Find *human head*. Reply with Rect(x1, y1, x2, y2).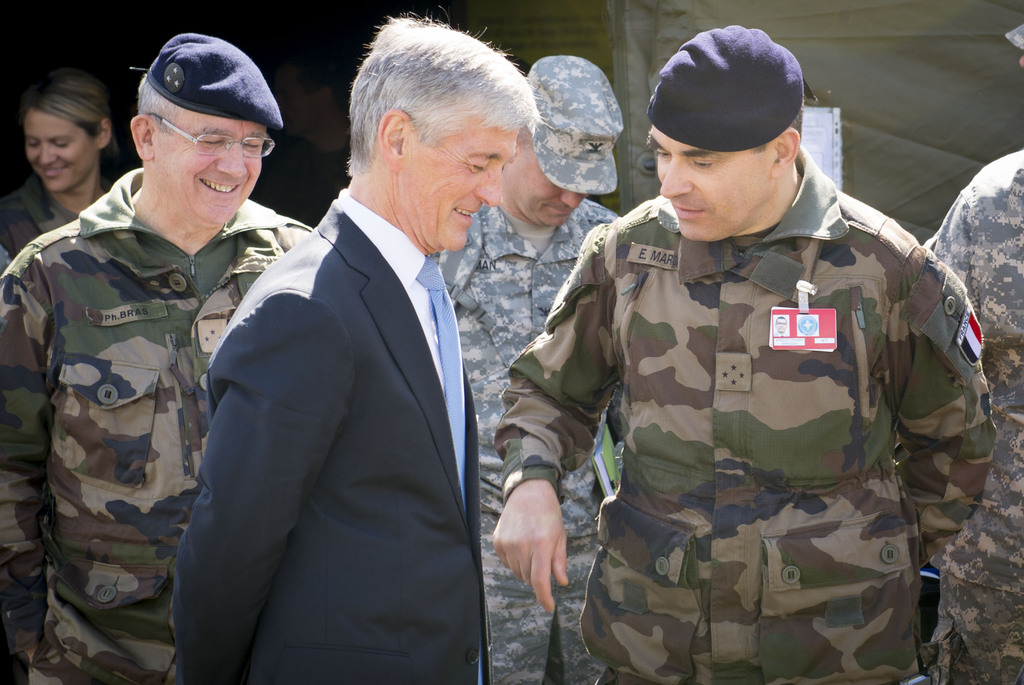
Rect(502, 57, 618, 226).
